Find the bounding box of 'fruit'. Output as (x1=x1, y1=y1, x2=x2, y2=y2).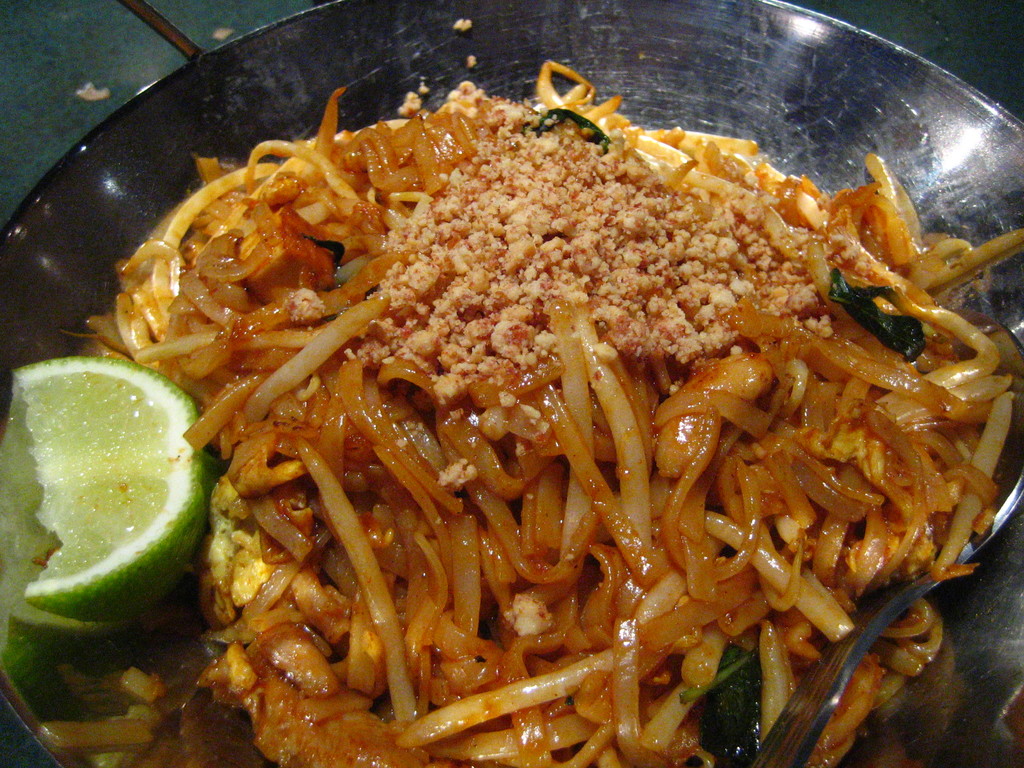
(x1=0, y1=356, x2=214, y2=673).
